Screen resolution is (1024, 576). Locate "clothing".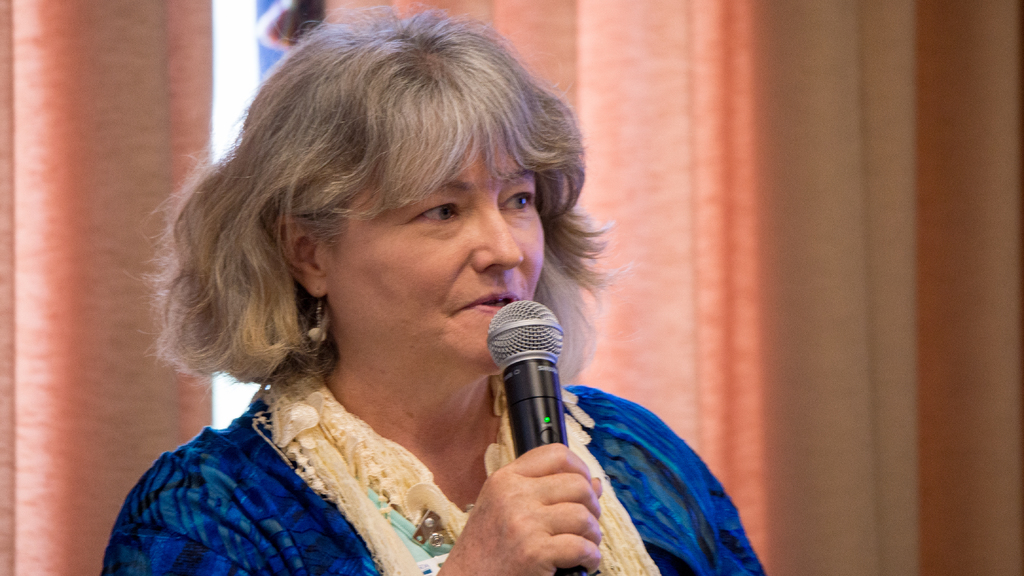
<region>106, 351, 767, 575</region>.
